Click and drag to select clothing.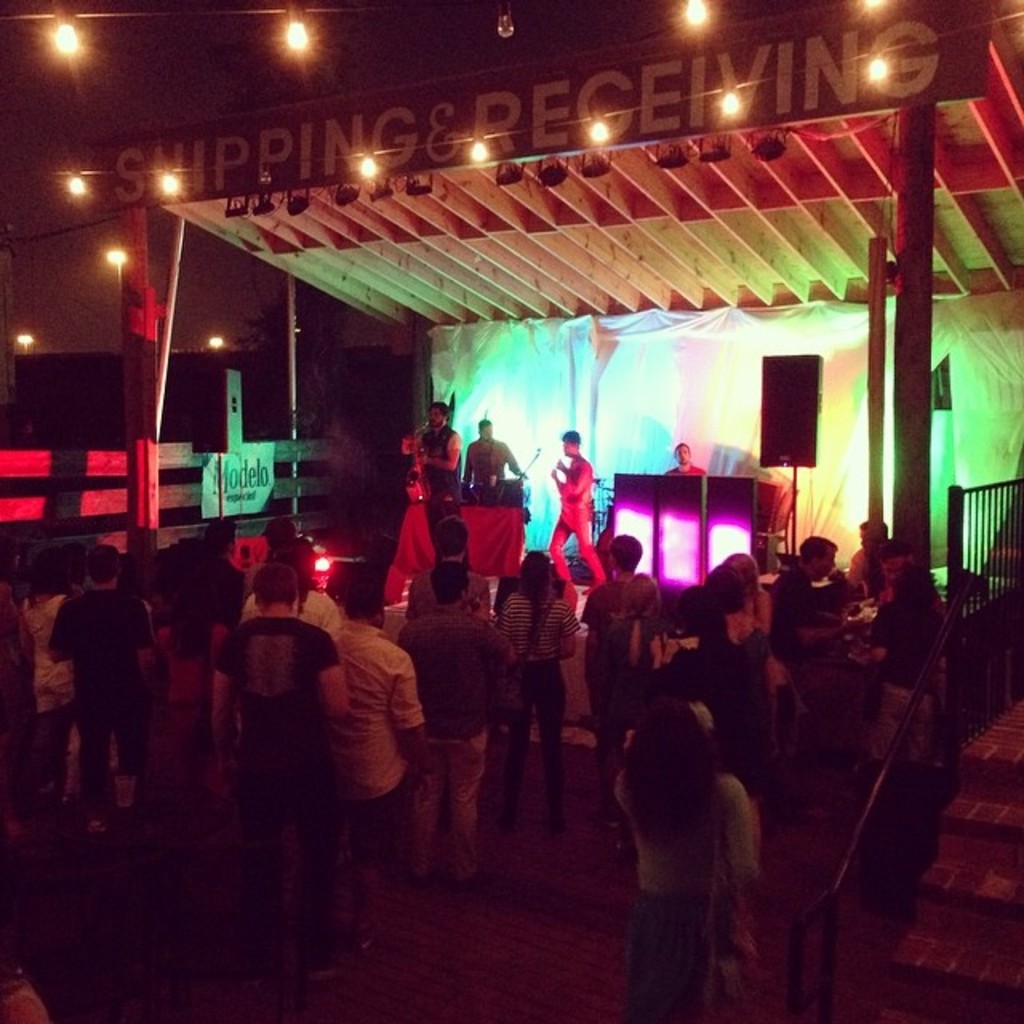
Selection: [498,586,573,802].
